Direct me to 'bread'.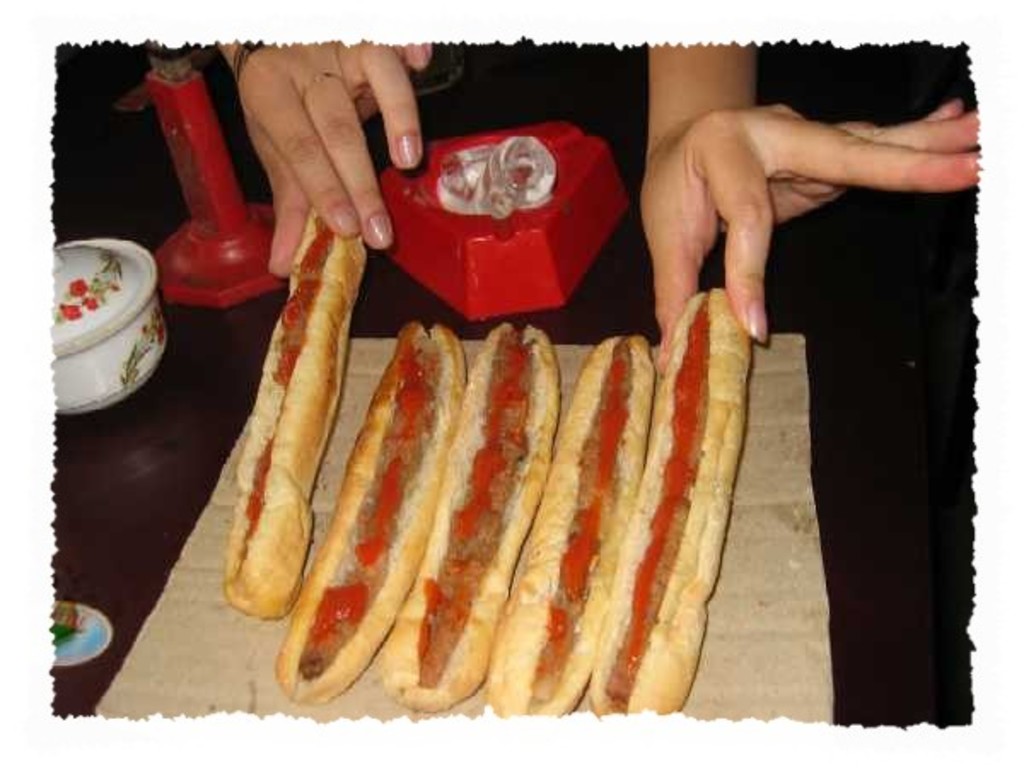
Direction: {"left": 587, "top": 285, "right": 749, "bottom": 717}.
